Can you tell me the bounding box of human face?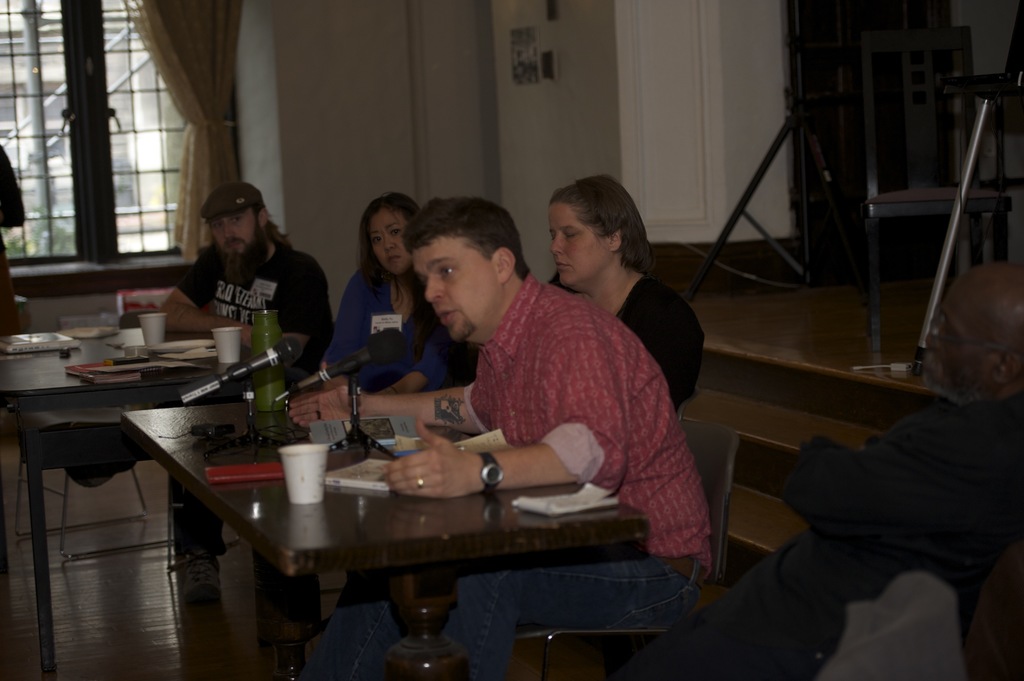
region(209, 211, 257, 257).
